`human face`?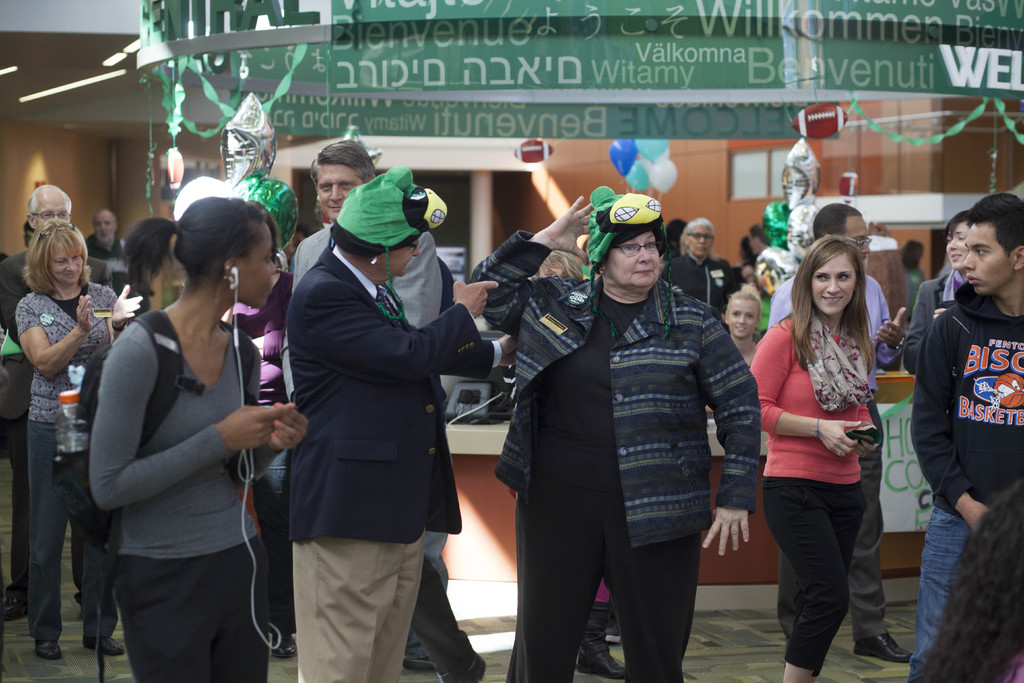
detection(718, 297, 764, 342)
